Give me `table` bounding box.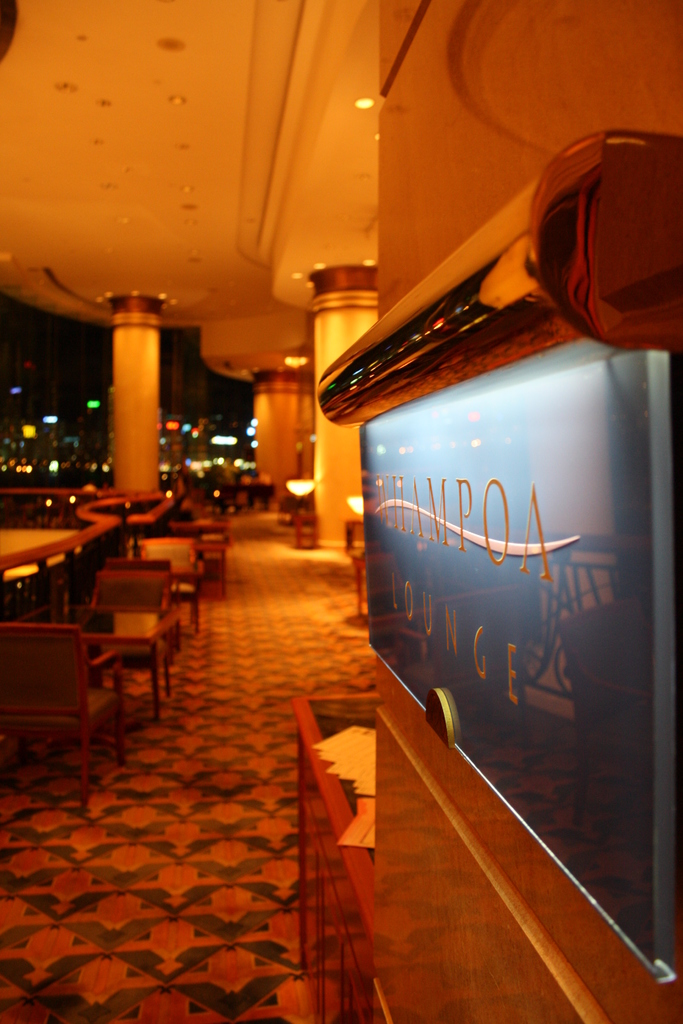
176:531:229:591.
